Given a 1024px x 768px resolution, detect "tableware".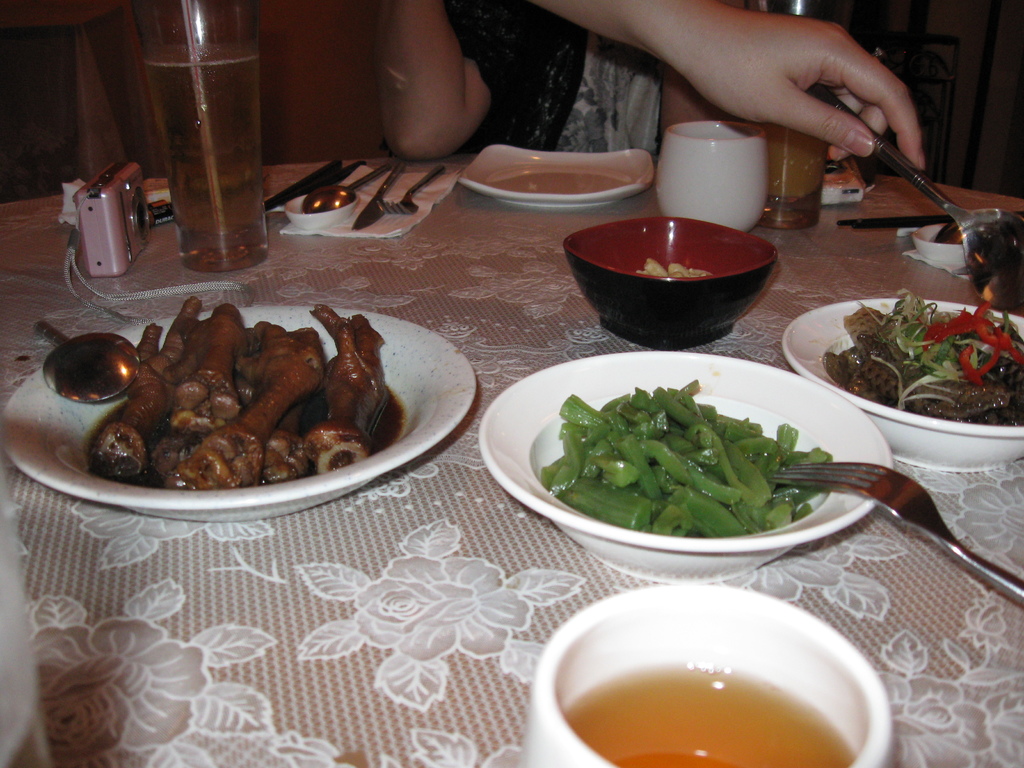
<box>128,0,268,270</box>.
